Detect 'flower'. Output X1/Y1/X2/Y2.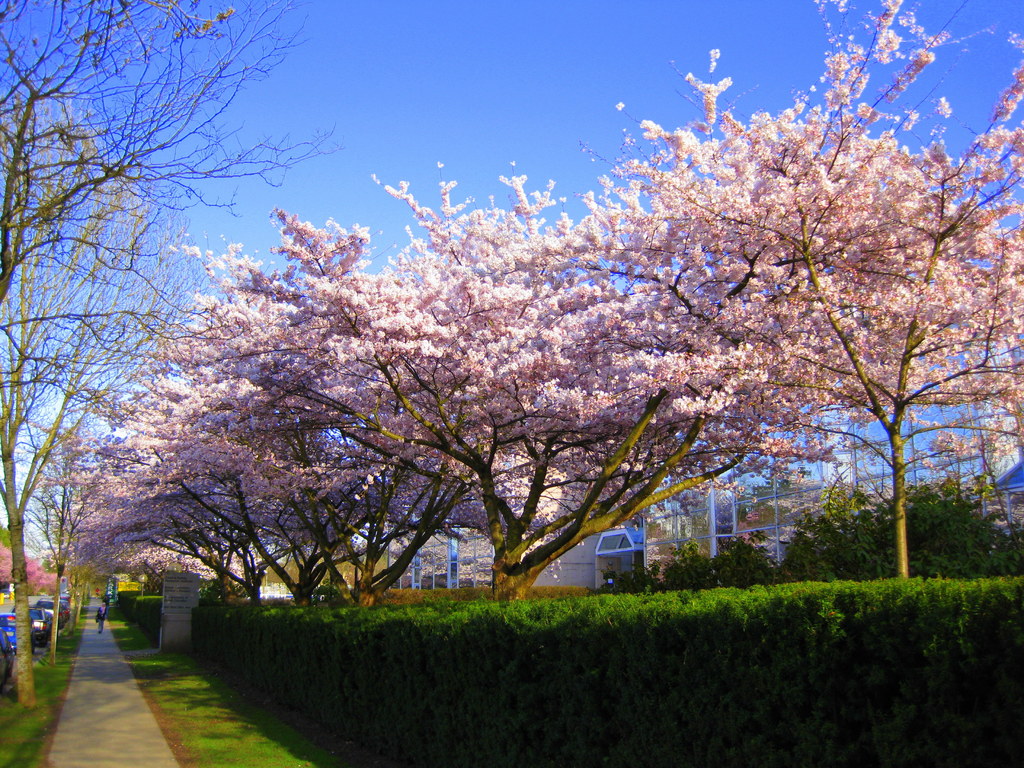
942/105/957/117.
